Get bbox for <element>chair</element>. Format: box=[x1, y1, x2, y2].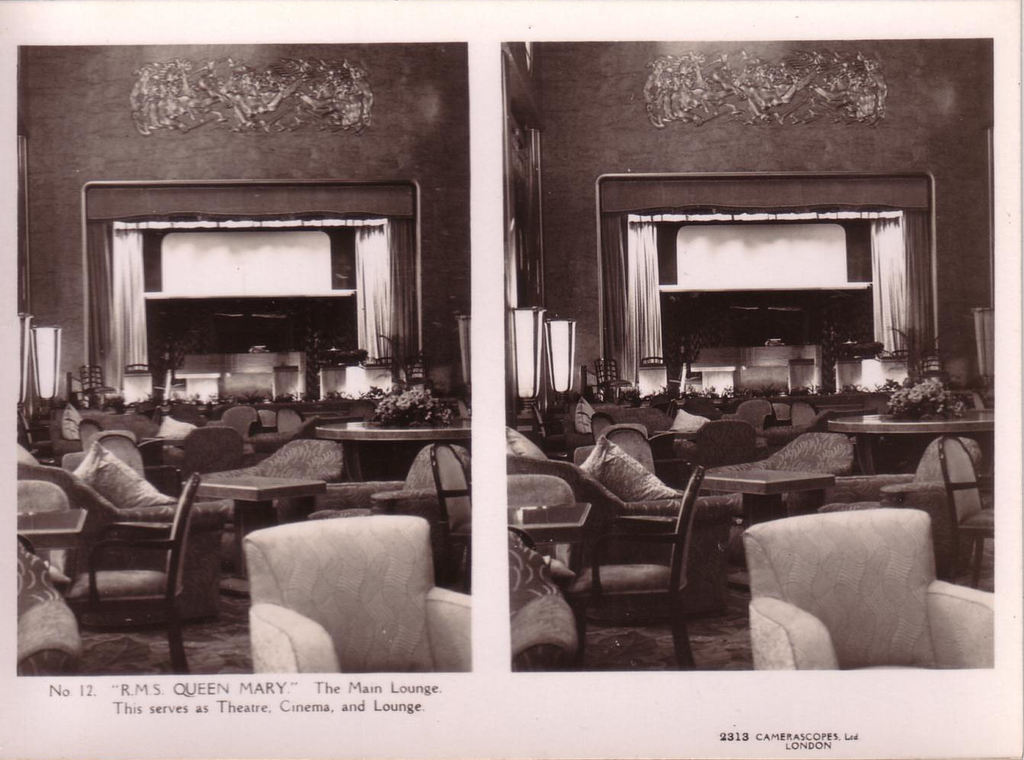
box=[788, 397, 820, 432].
